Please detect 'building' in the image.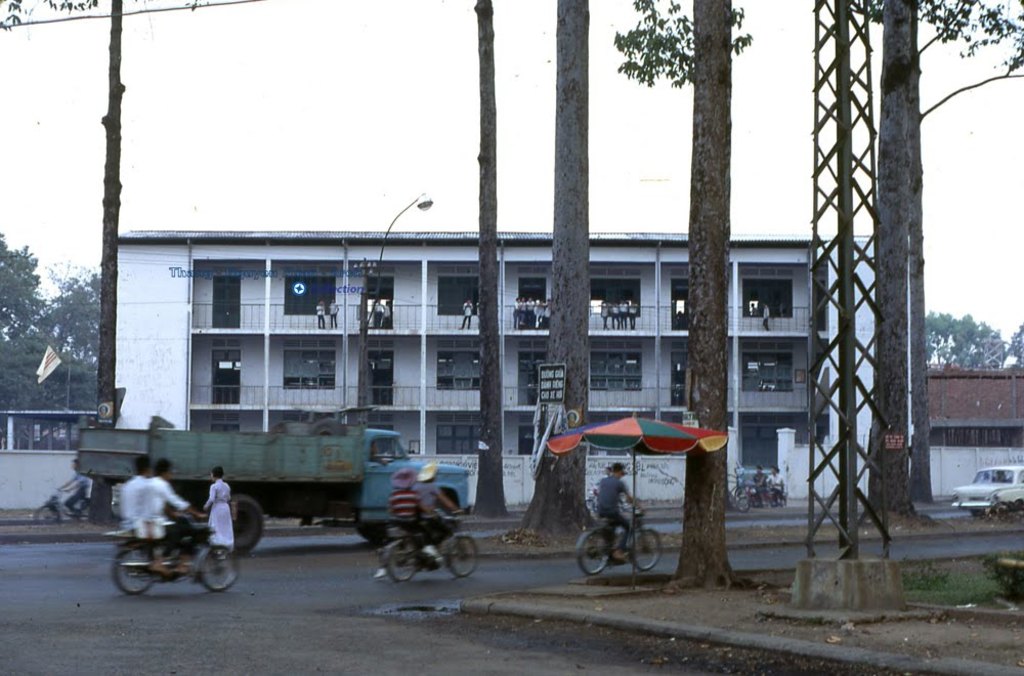
[left=111, top=228, right=909, bottom=497].
